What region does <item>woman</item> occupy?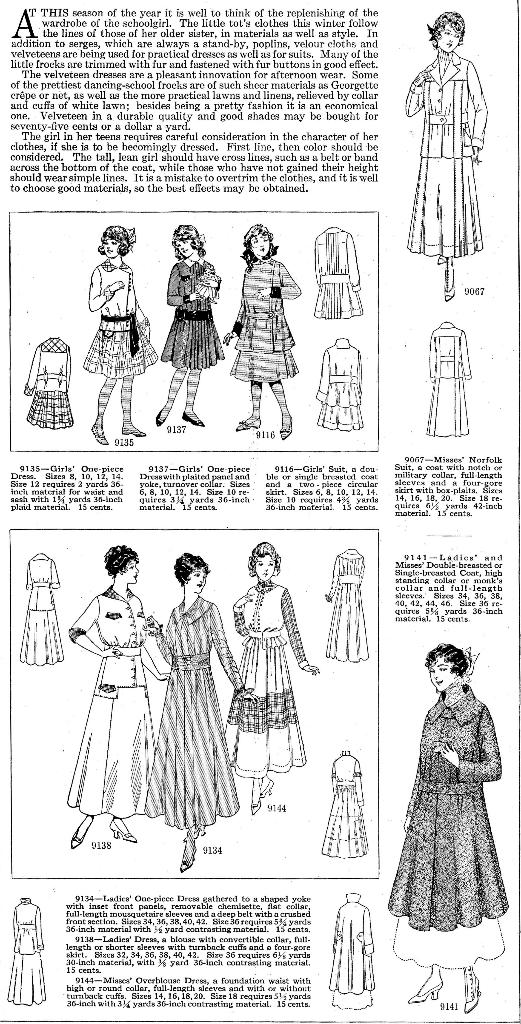
left=83, top=225, right=163, bottom=447.
